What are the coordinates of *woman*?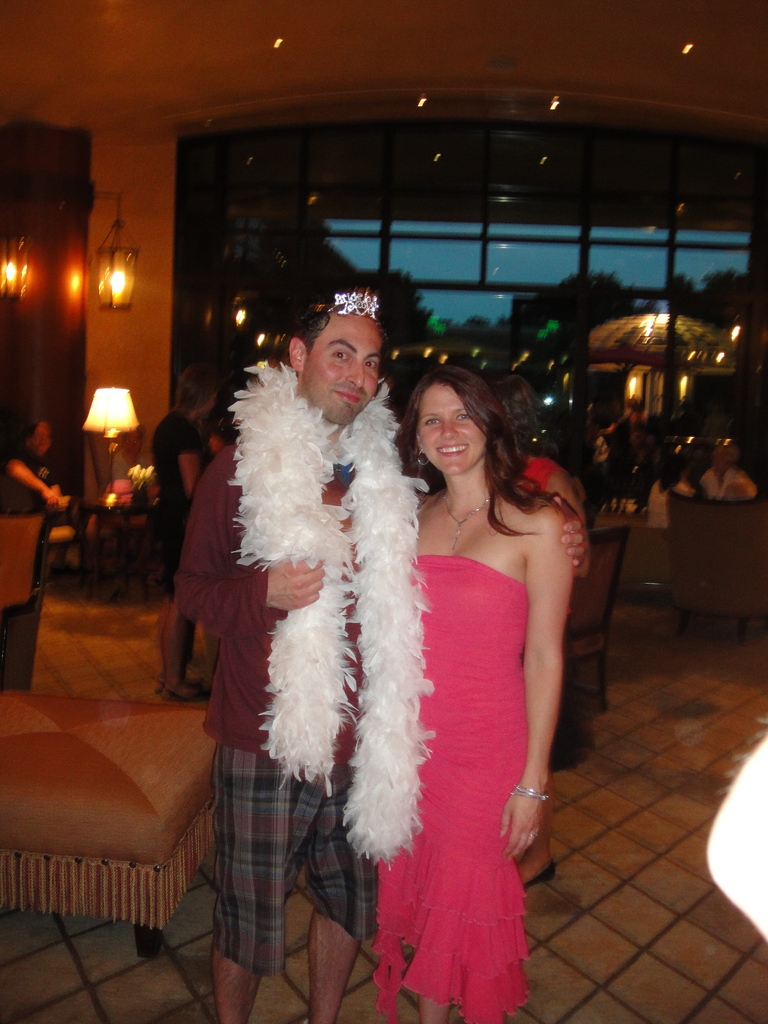
locate(344, 339, 581, 996).
